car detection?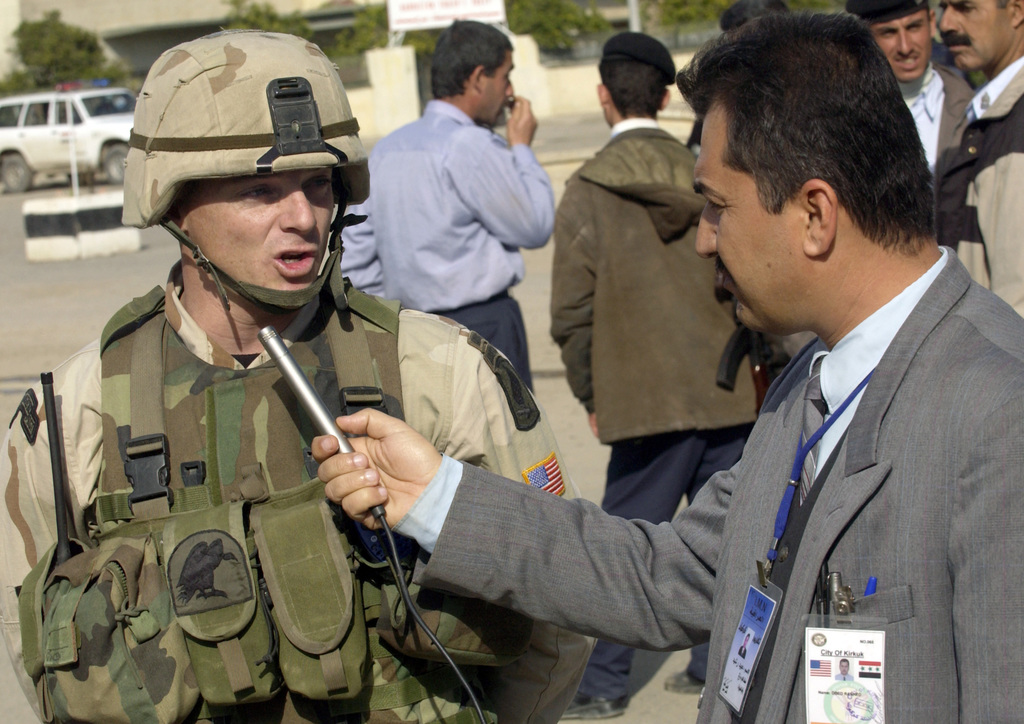
[left=0, top=83, right=139, bottom=192]
